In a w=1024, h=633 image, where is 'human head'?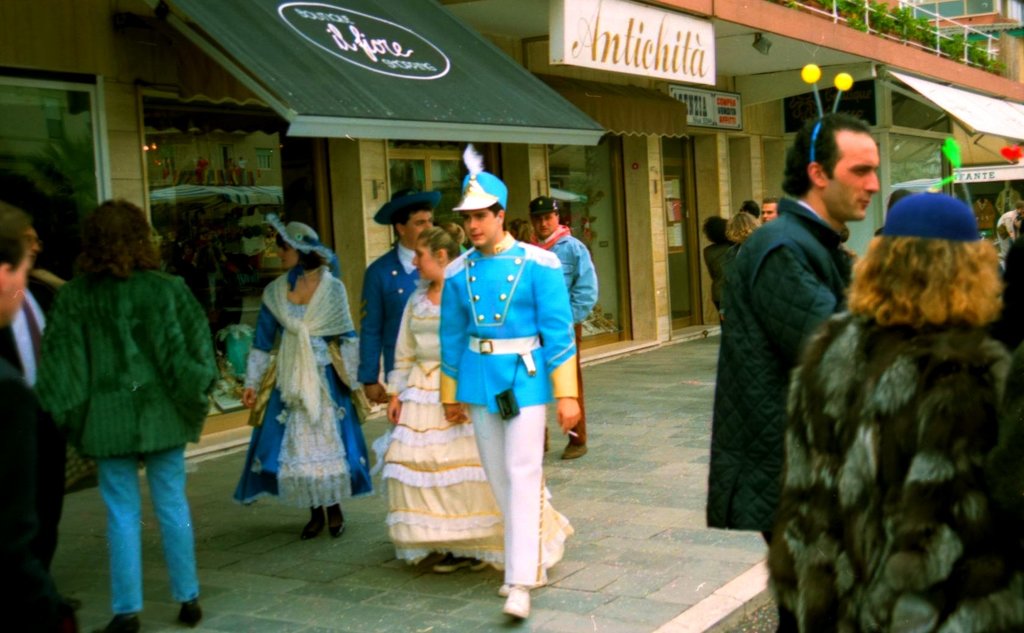
select_region(727, 213, 758, 242).
